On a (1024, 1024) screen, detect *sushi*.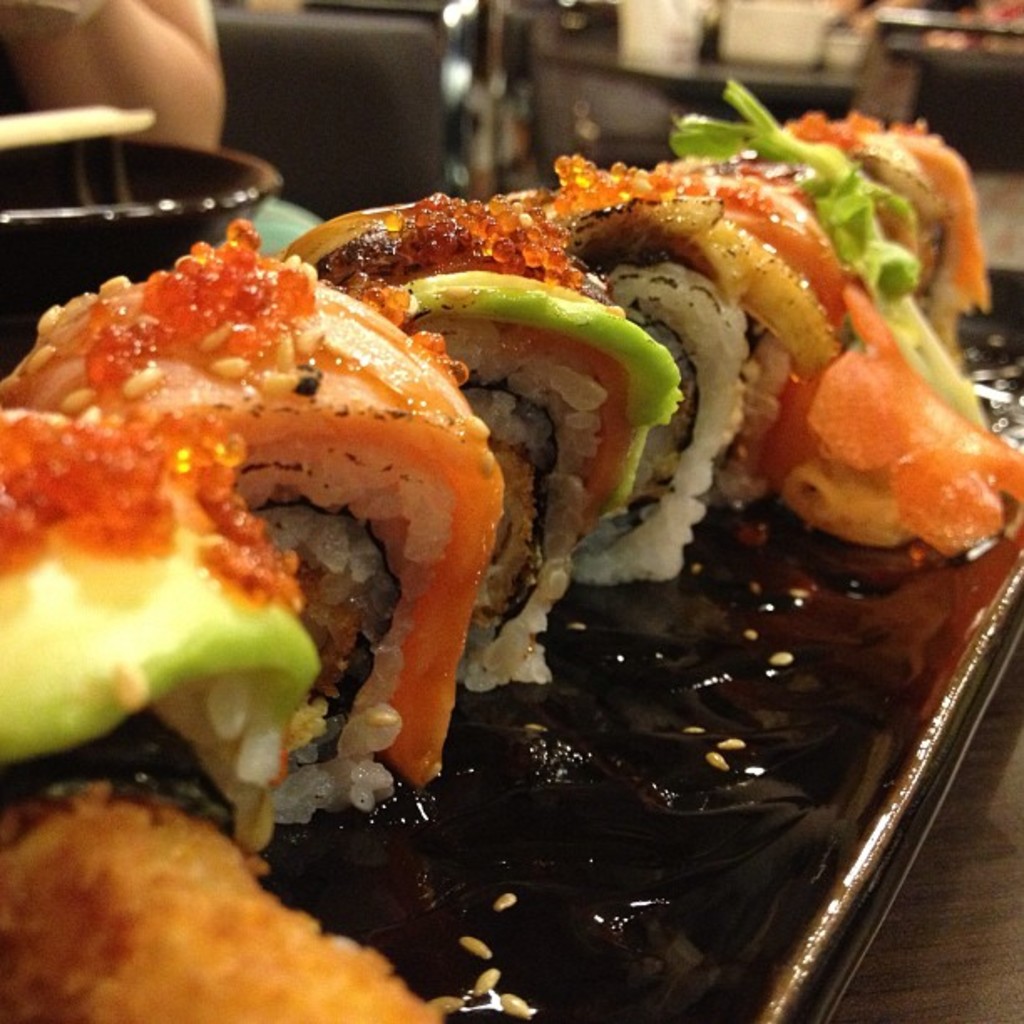
l=0, t=224, r=492, b=798.
